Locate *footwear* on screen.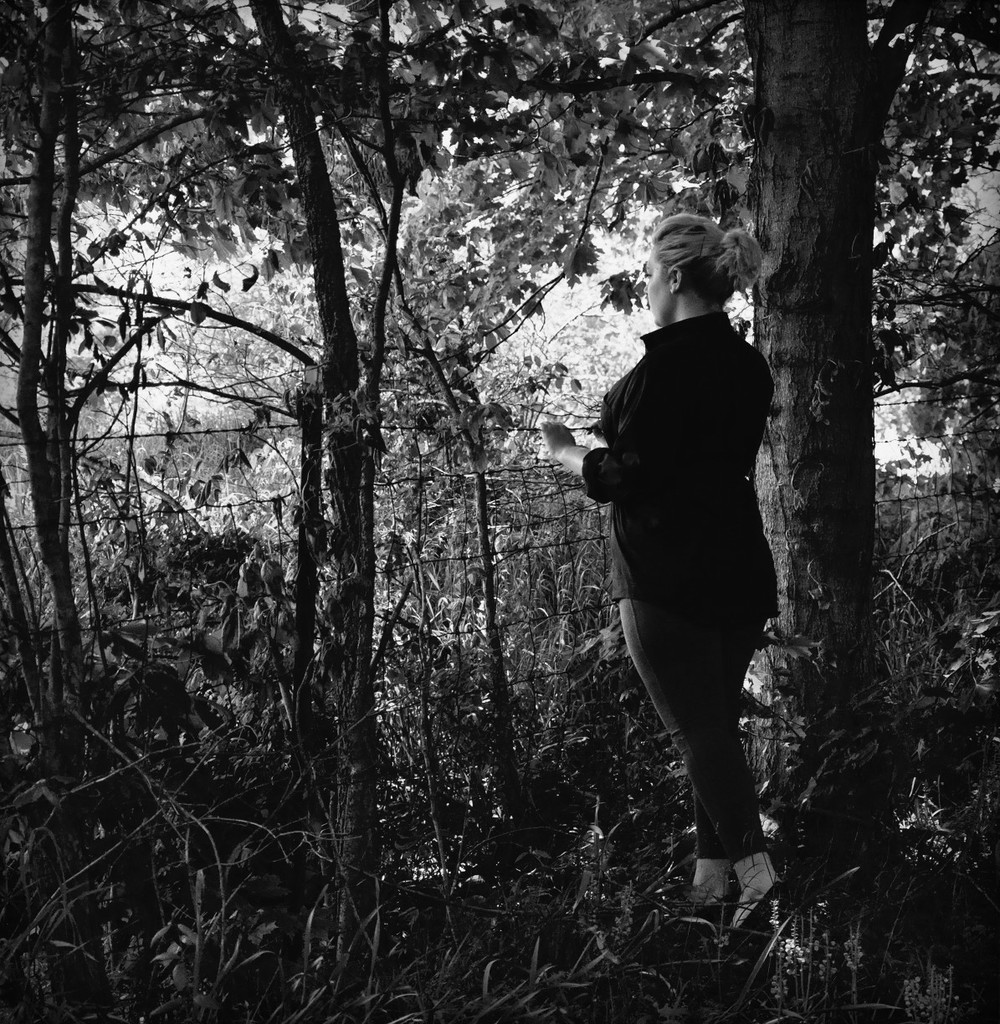
On screen at l=692, t=815, r=795, b=960.
